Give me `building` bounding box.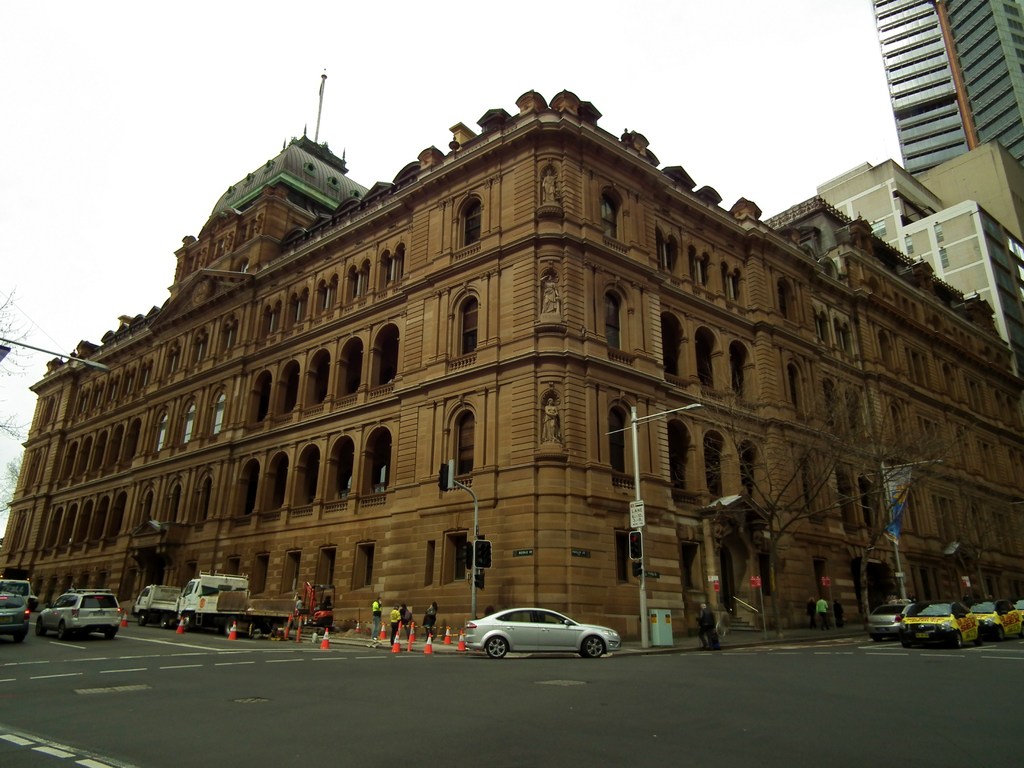
box(816, 161, 1023, 377).
